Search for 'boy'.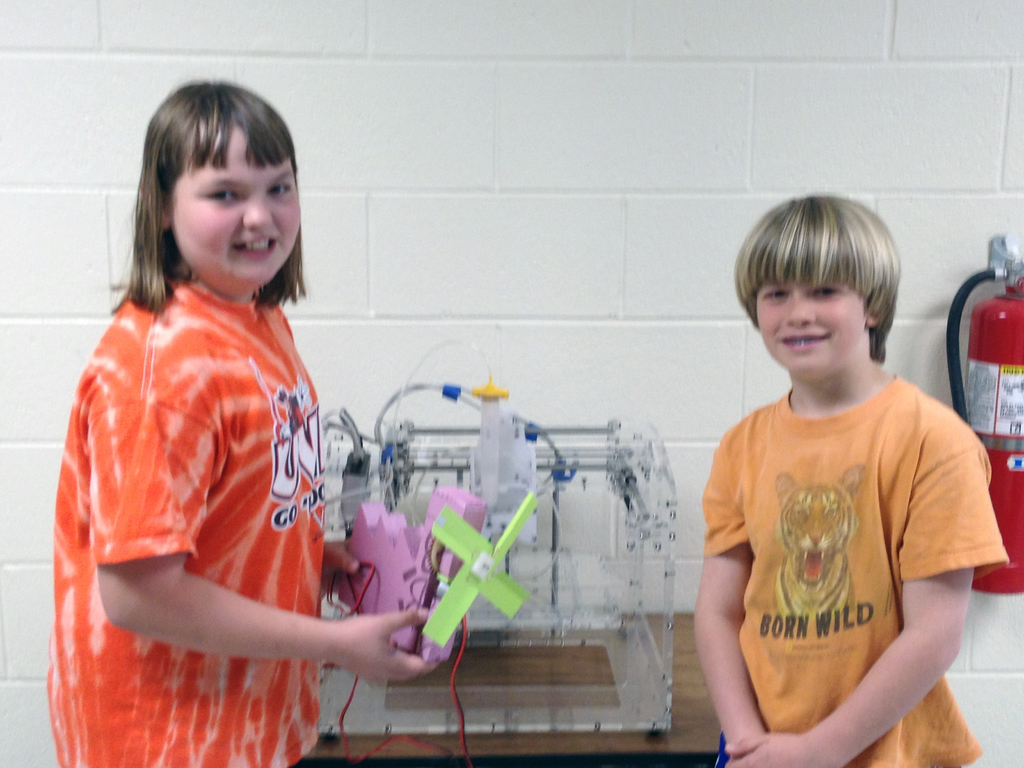
Found at <region>692, 194, 1011, 767</region>.
